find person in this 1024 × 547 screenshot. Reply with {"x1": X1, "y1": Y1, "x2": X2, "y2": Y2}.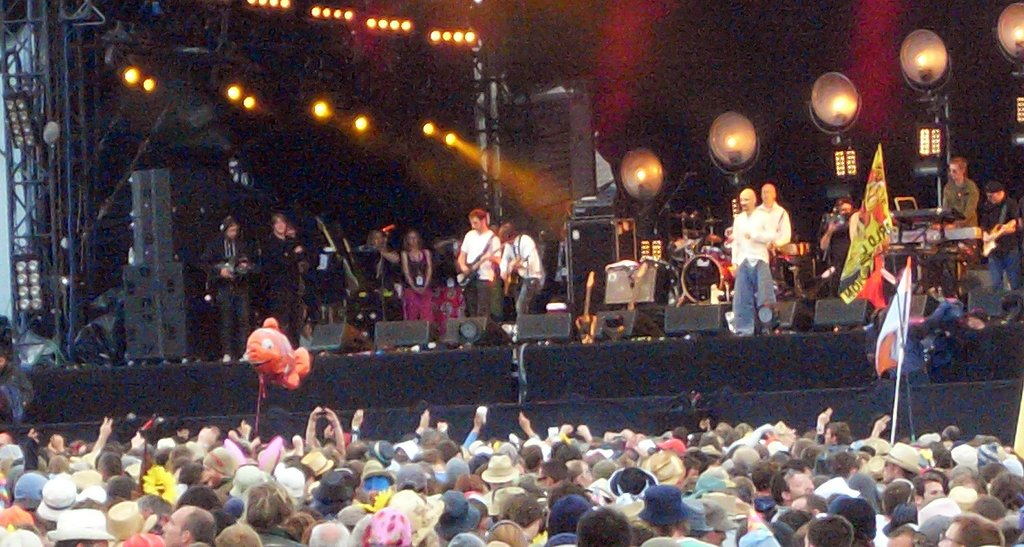
{"x1": 498, "y1": 221, "x2": 543, "y2": 313}.
